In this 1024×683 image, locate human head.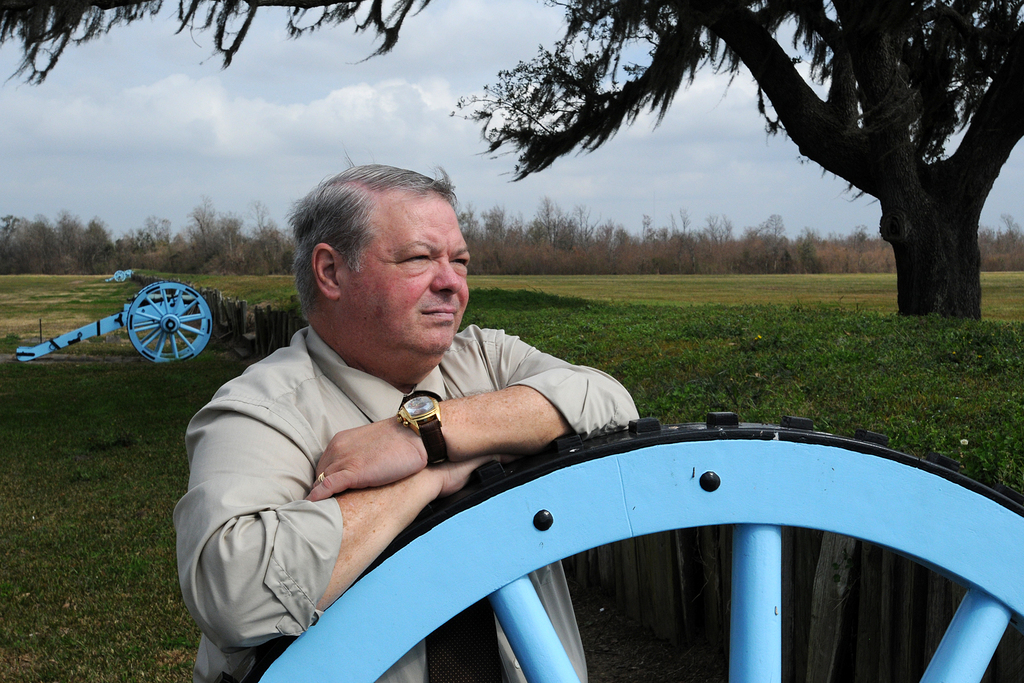
Bounding box: [282,161,476,353].
